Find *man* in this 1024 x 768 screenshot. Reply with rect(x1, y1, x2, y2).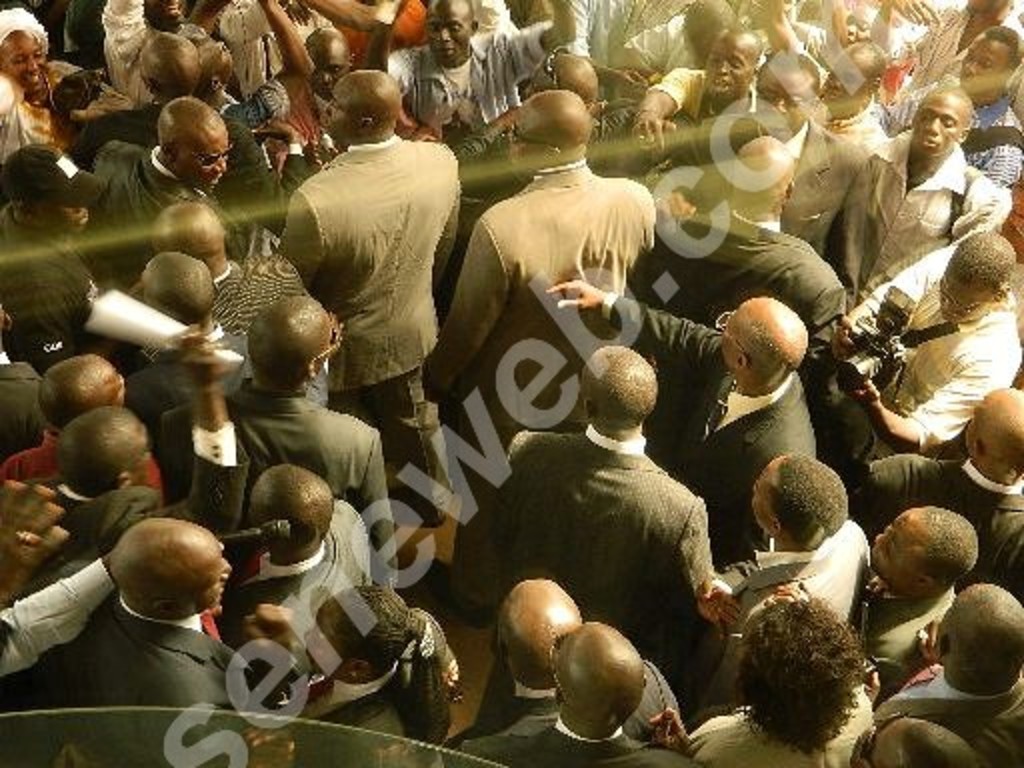
rect(858, 384, 1022, 576).
